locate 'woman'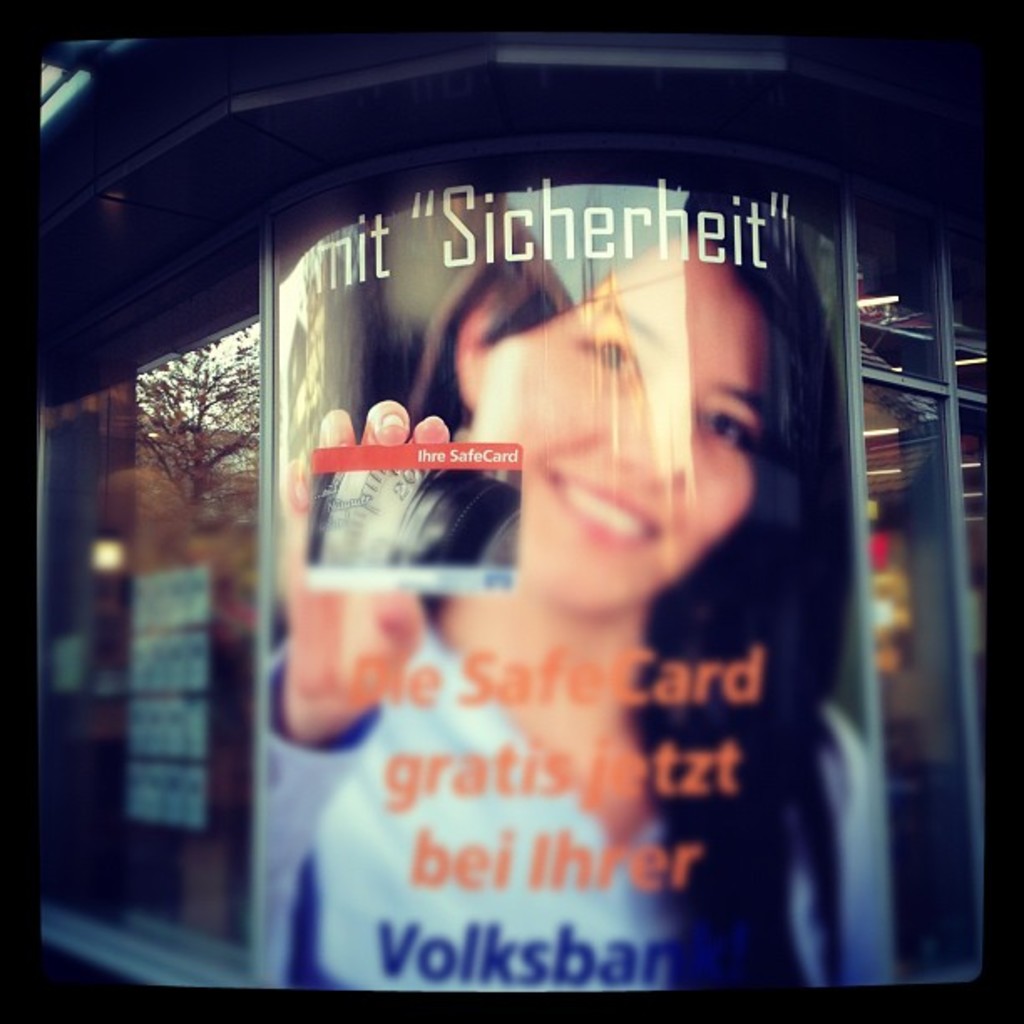
254, 171, 885, 992
